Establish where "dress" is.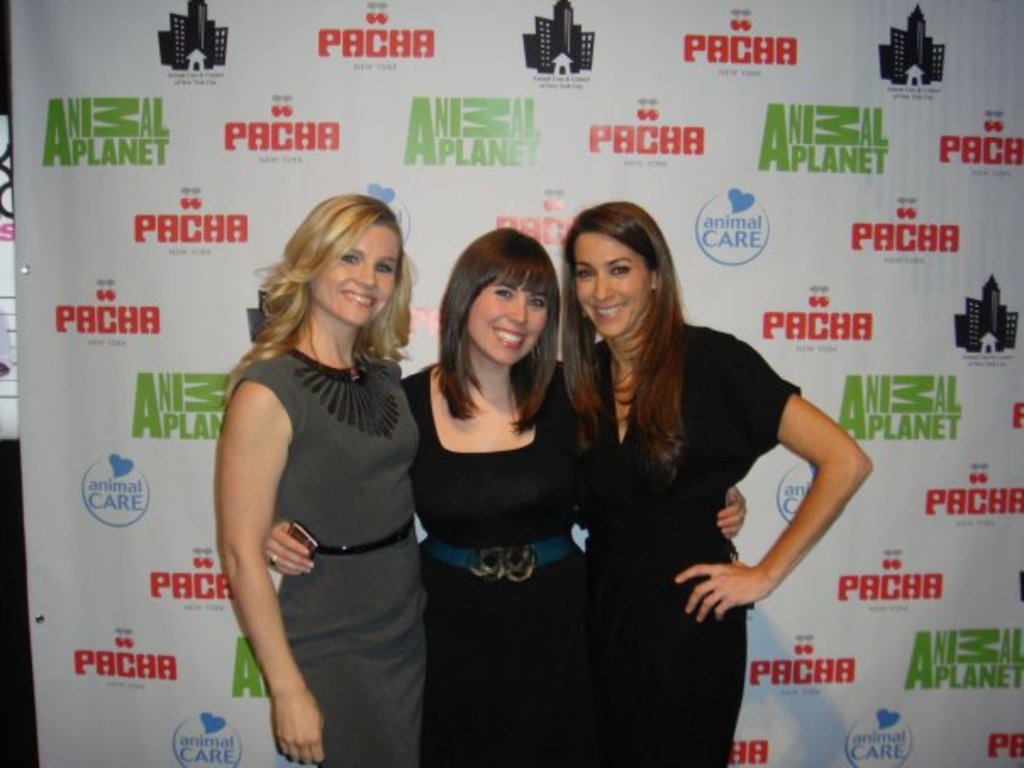
Established at <region>566, 326, 805, 766</region>.
